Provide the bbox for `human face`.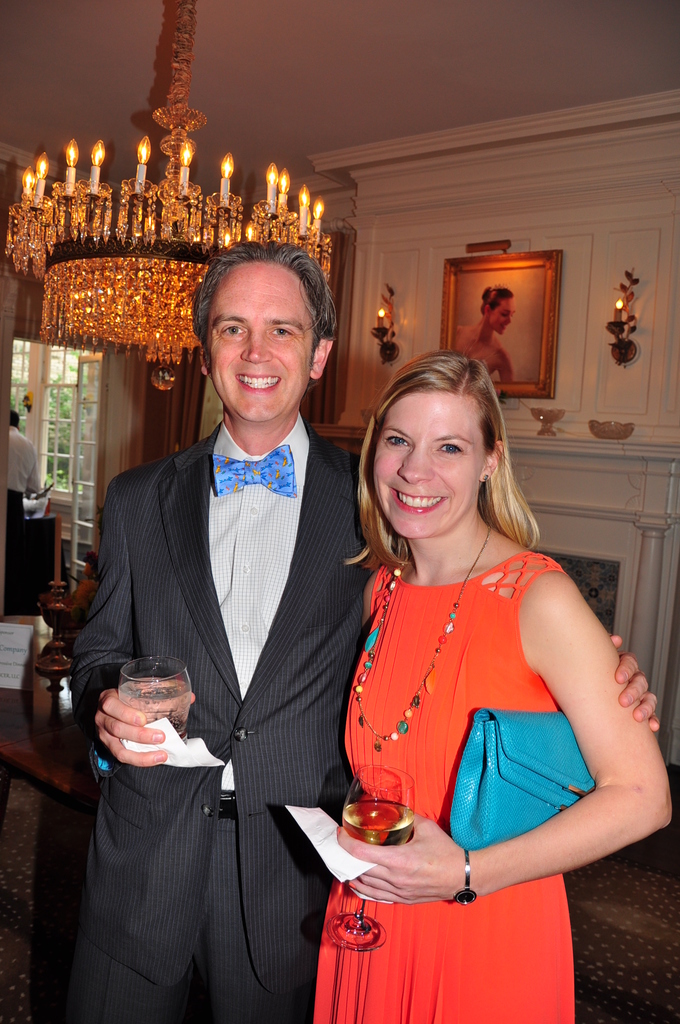
<region>364, 389, 485, 538</region>.
